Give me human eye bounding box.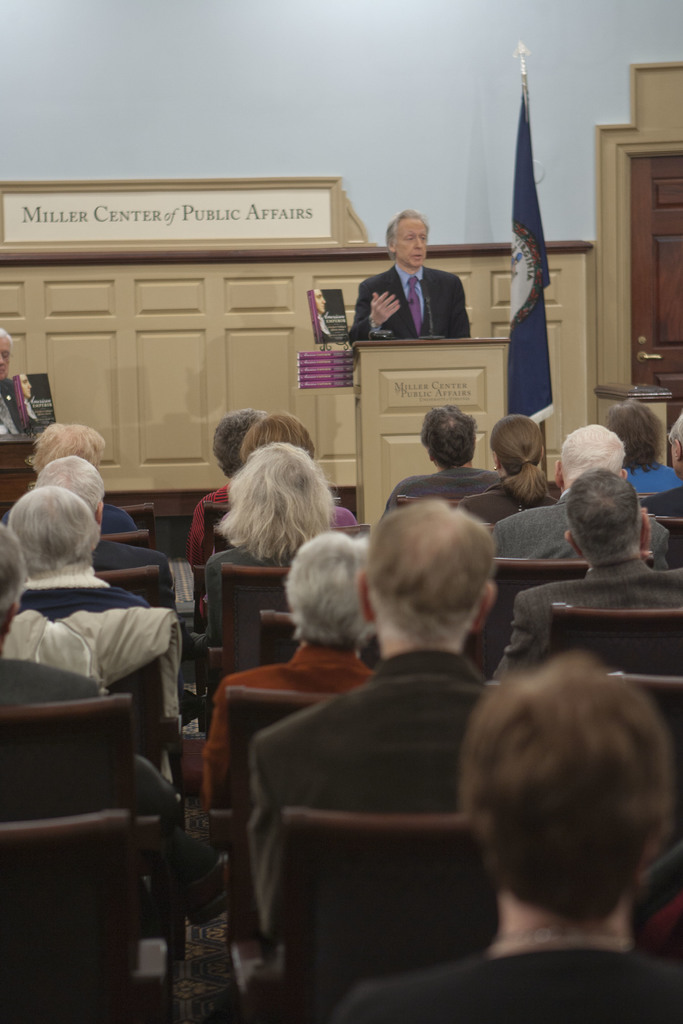
404/231/415/240.
